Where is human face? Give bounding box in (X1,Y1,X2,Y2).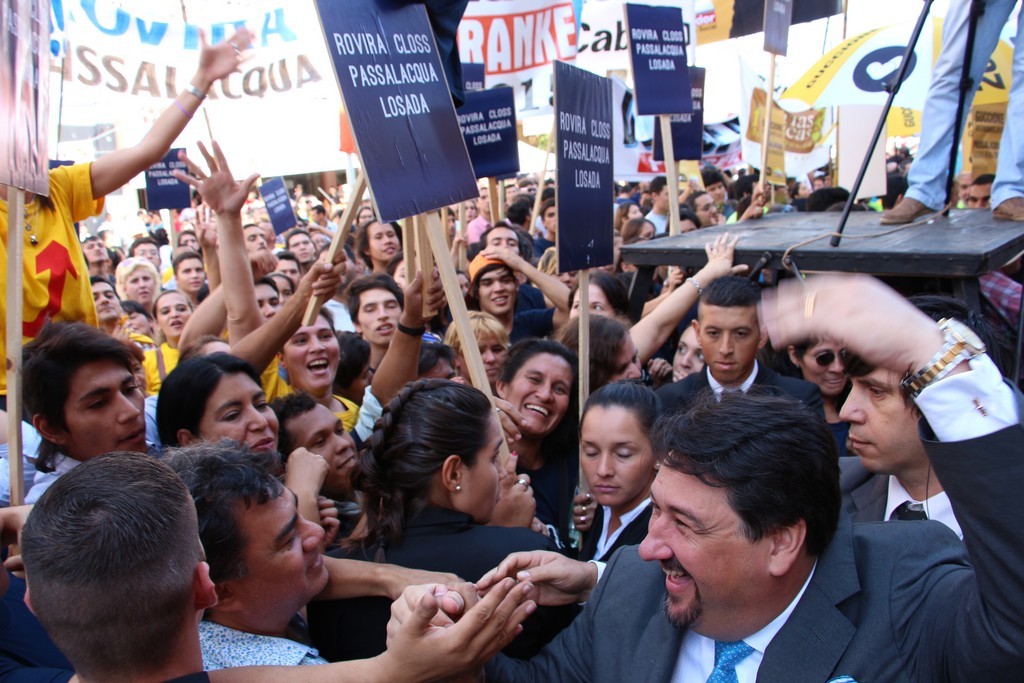
(177,261,206,286).
